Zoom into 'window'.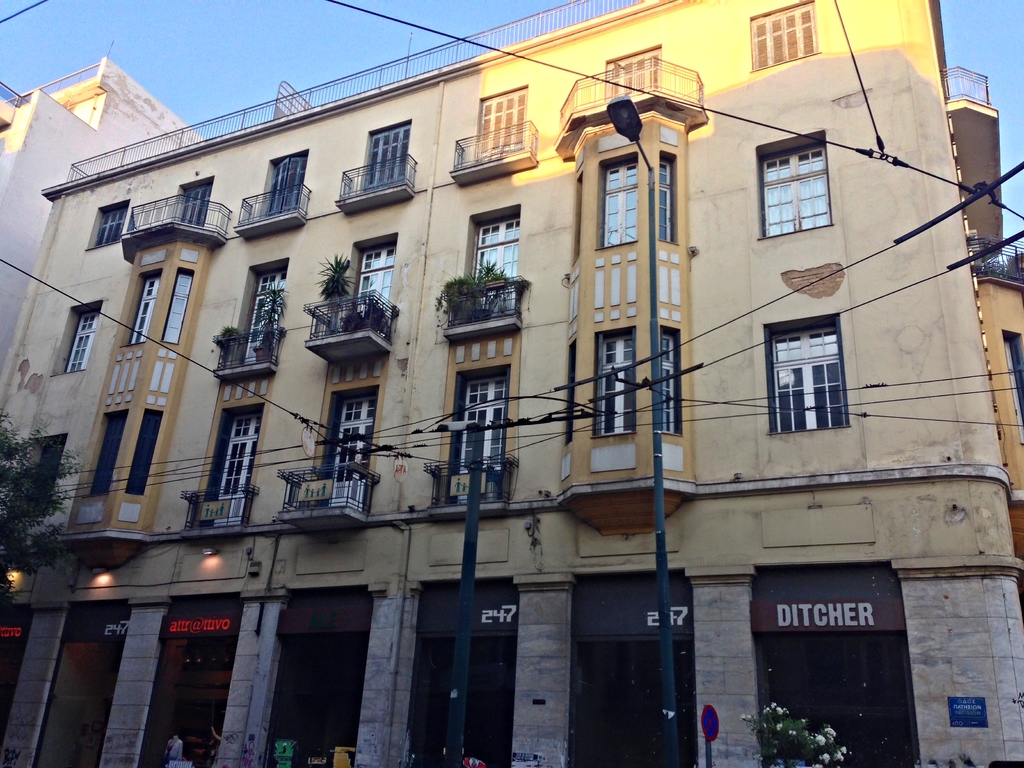
Zoom target: 470,94,526,161.
